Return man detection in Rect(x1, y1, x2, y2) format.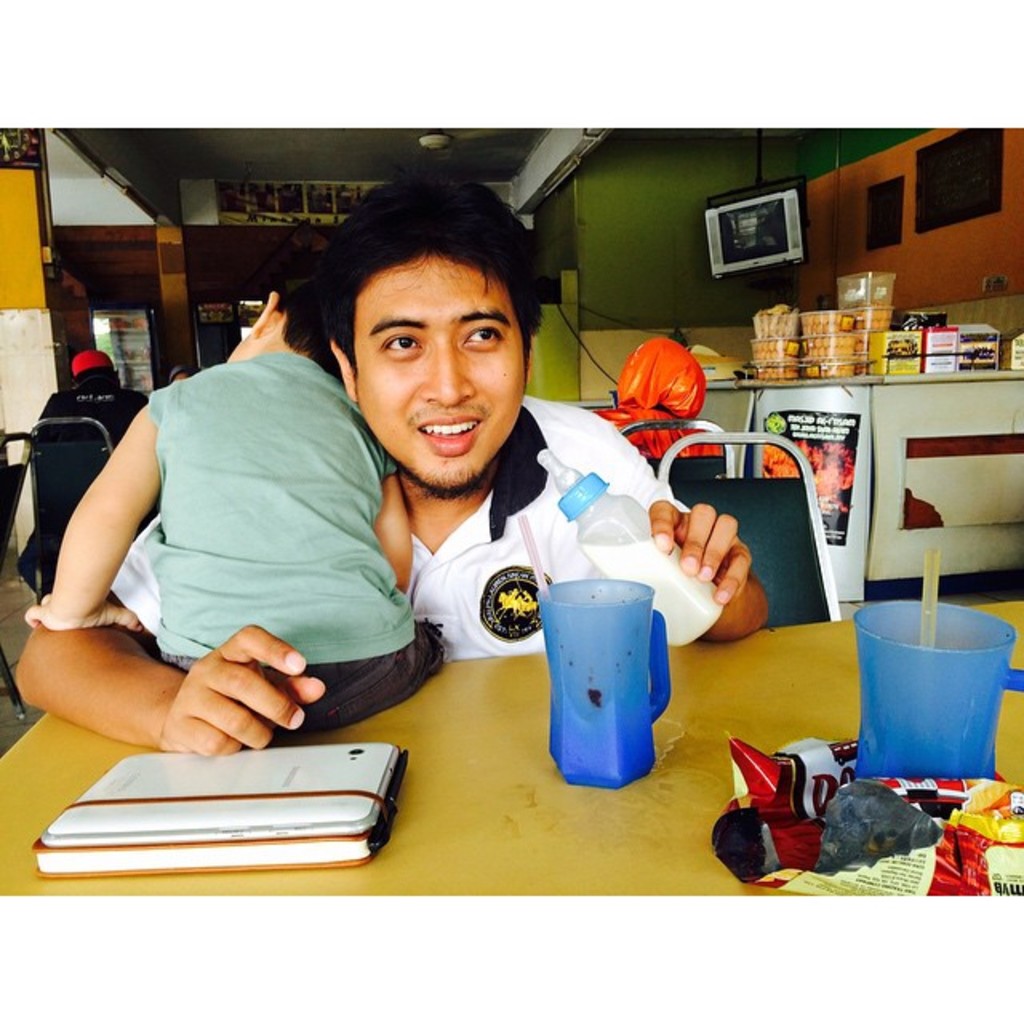
Rect(38, 344, 152, 490).
